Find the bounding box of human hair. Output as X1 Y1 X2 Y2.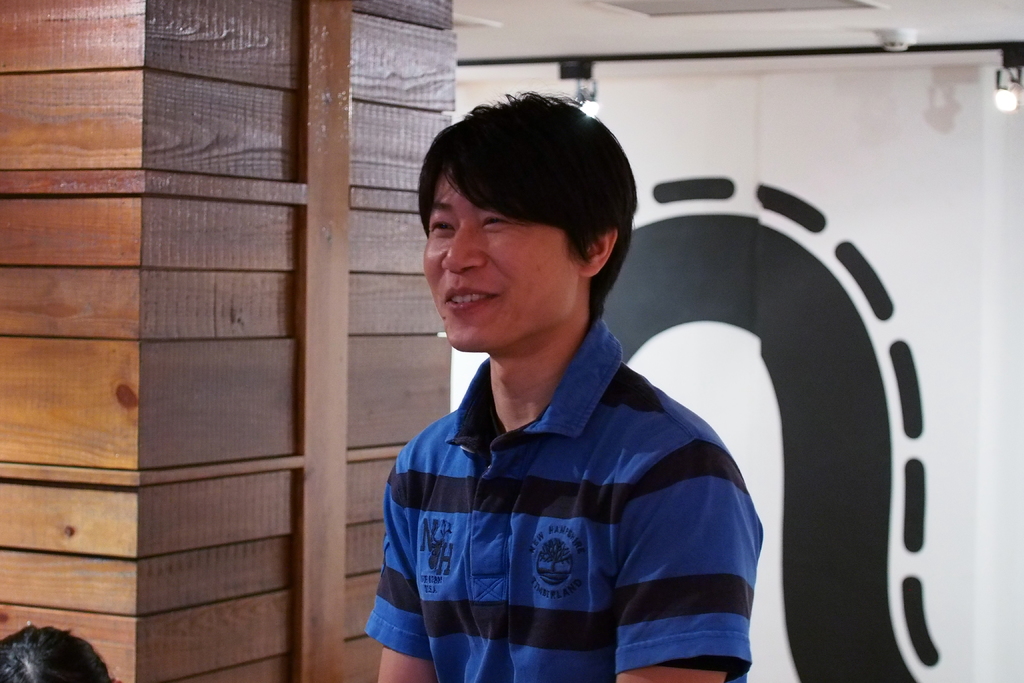
406 101 607 311.
